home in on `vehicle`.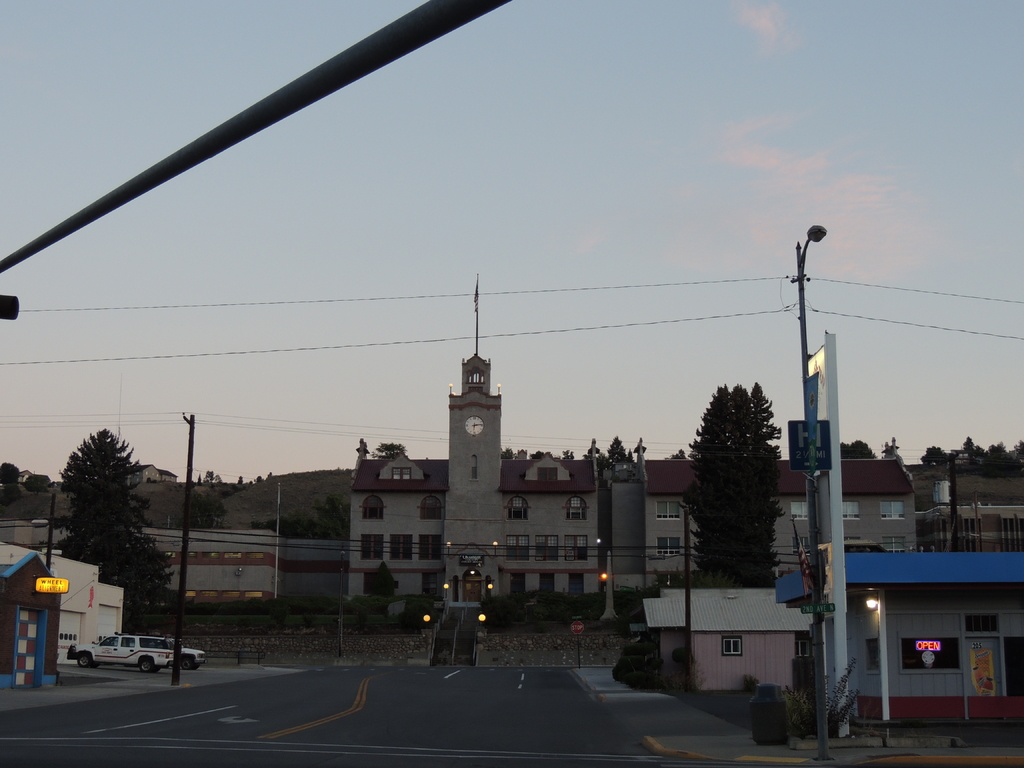
Homed in at [x1=65, y1=632, x2=173, y2=675].
